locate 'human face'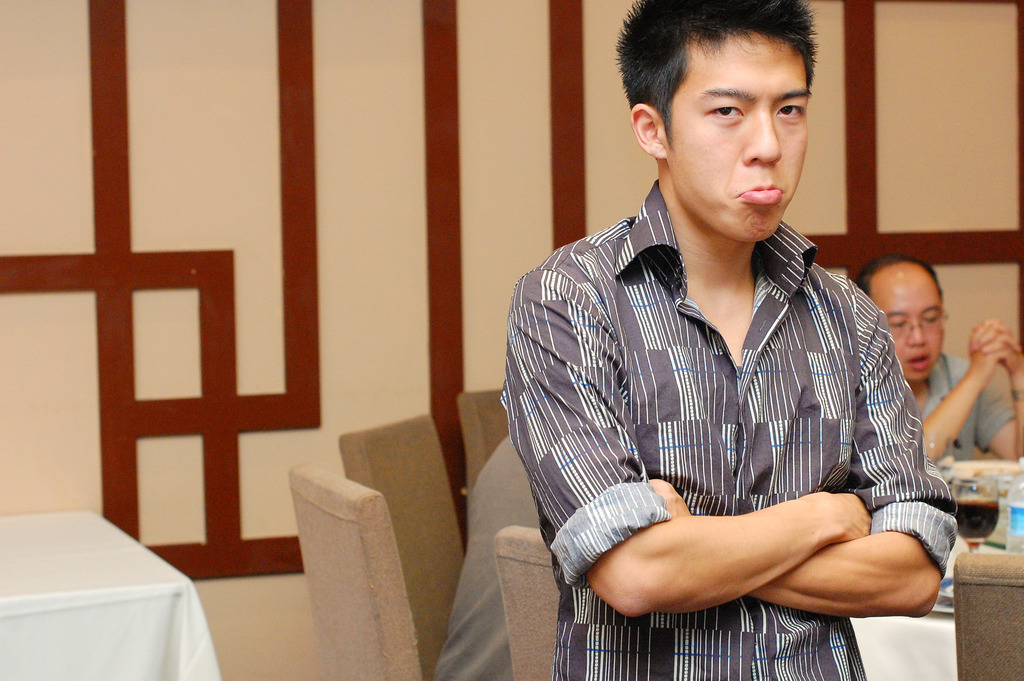
[668, 27, 810, 243]
